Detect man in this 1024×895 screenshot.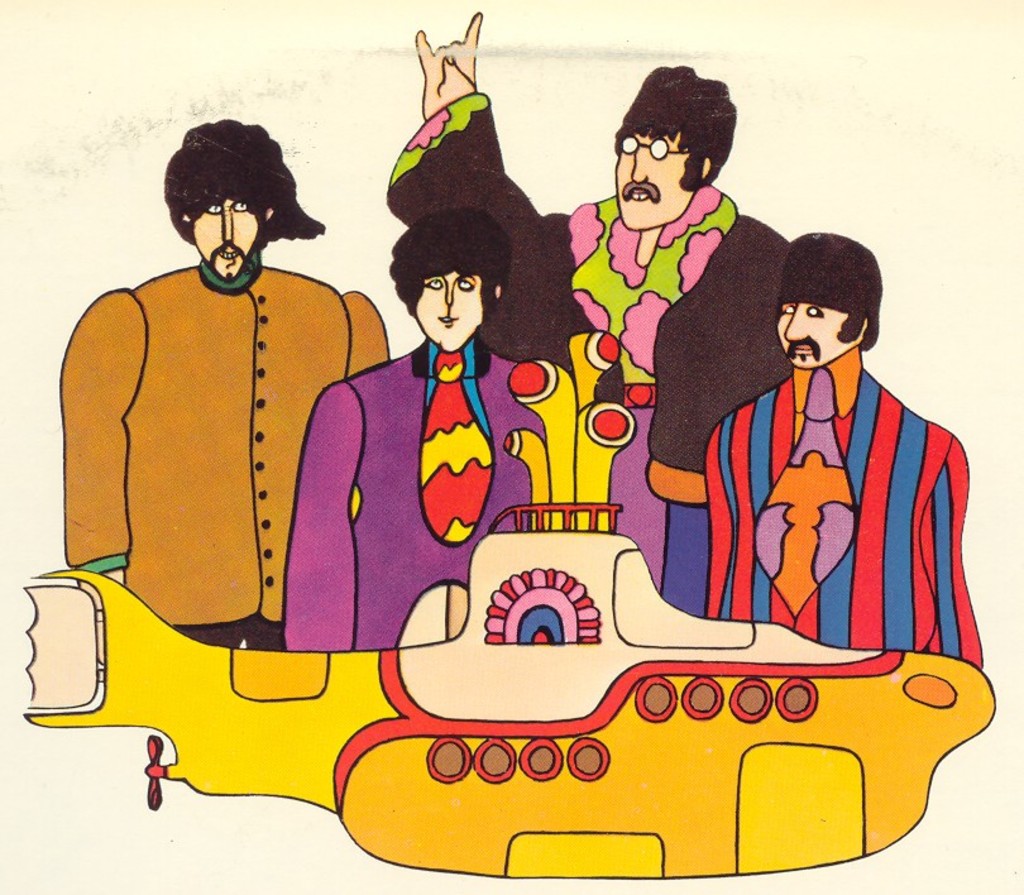
Detection: 284:206:542:648.
